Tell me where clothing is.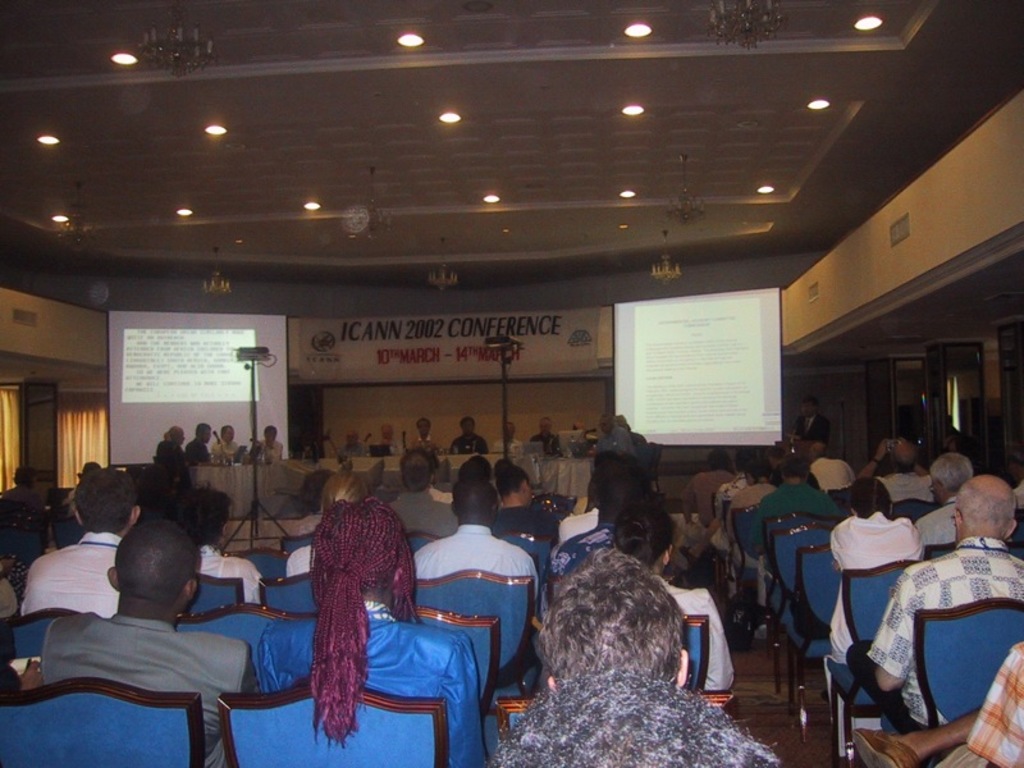
clothing is at bbox=(41, 617, 266, 767).
